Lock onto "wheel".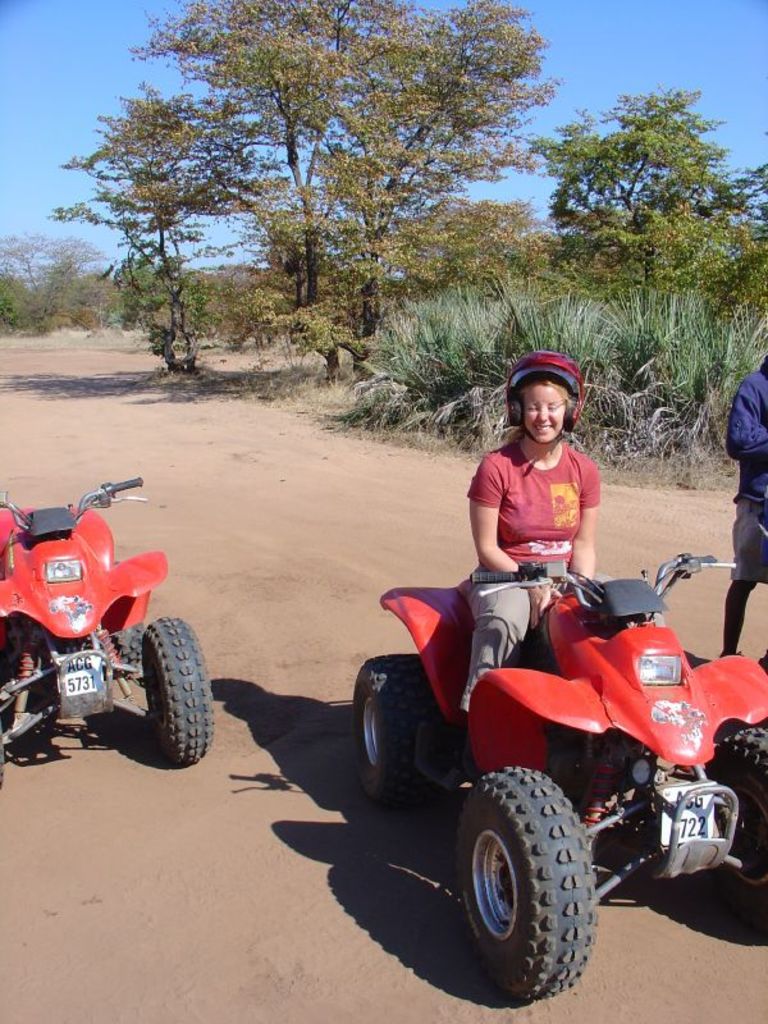
Locked: 449 774 608 993.
